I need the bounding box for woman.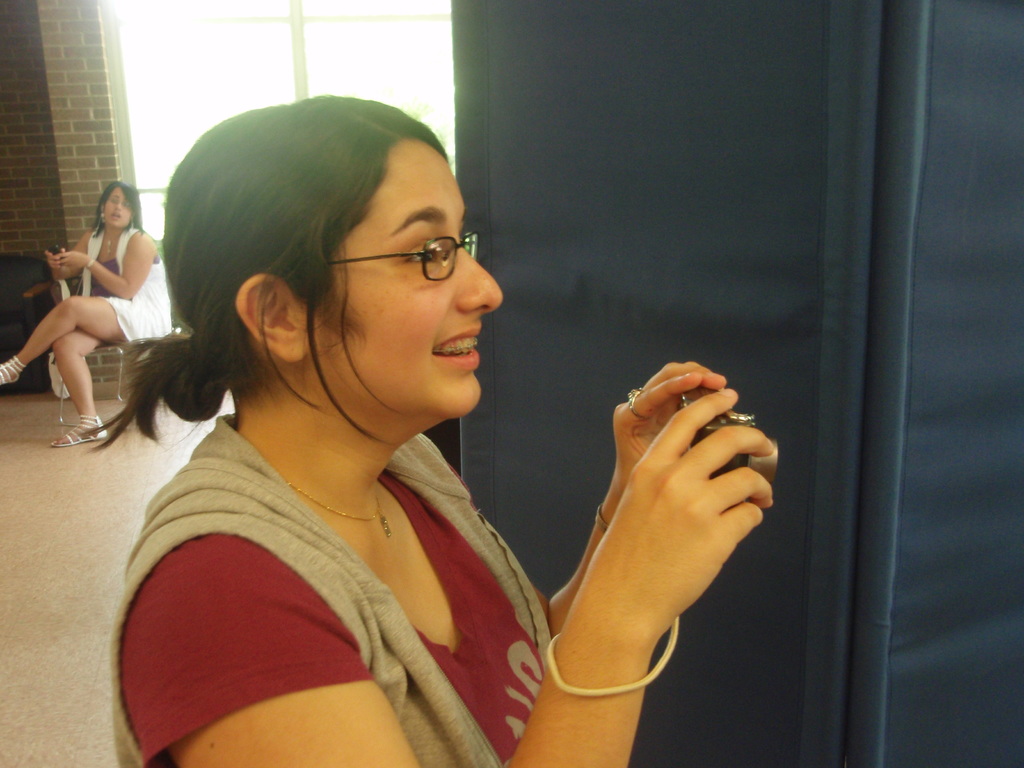
Here it is: bbox(0, 177, 174, 450).
